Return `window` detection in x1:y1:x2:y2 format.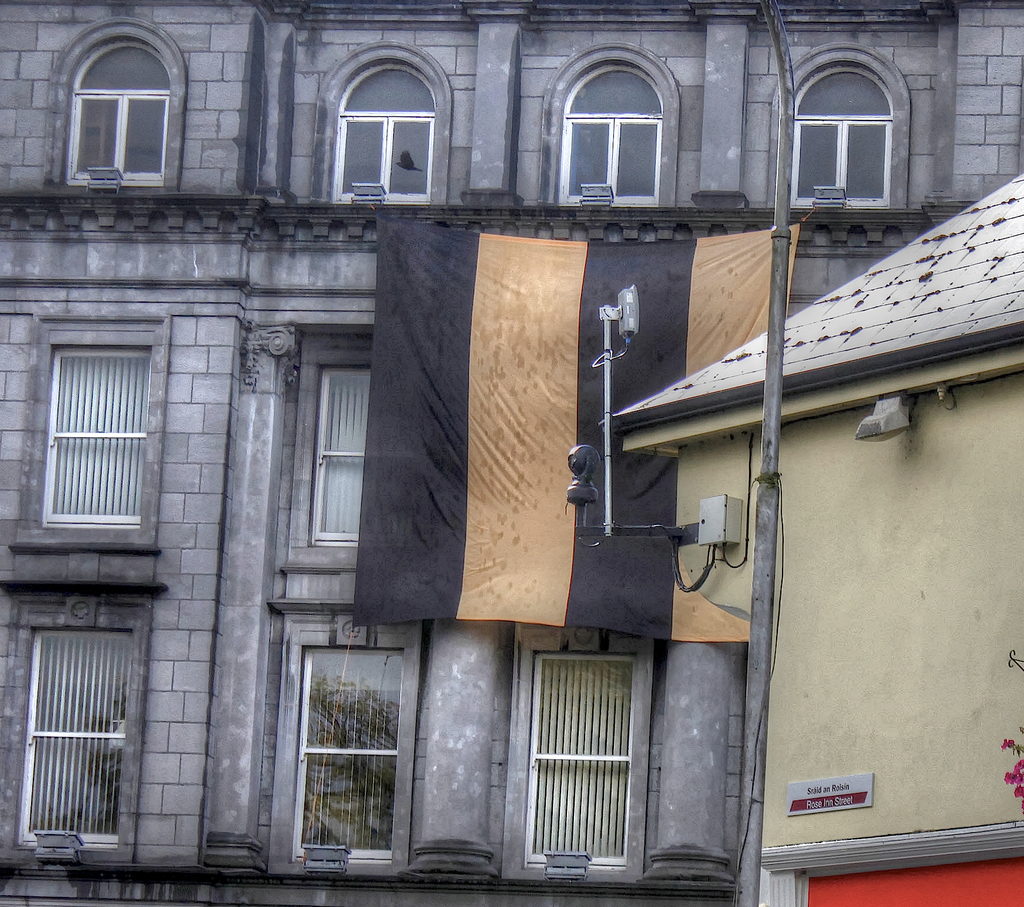
70:89:177:186.
